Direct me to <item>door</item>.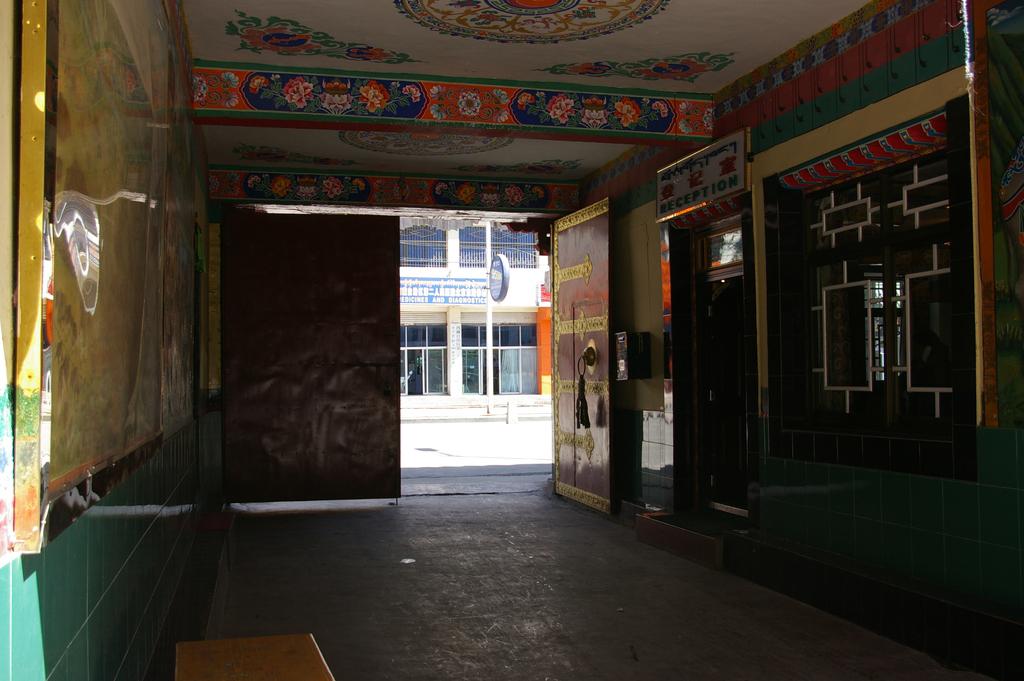
Direction: select_region(218, 176, 465, 504).
